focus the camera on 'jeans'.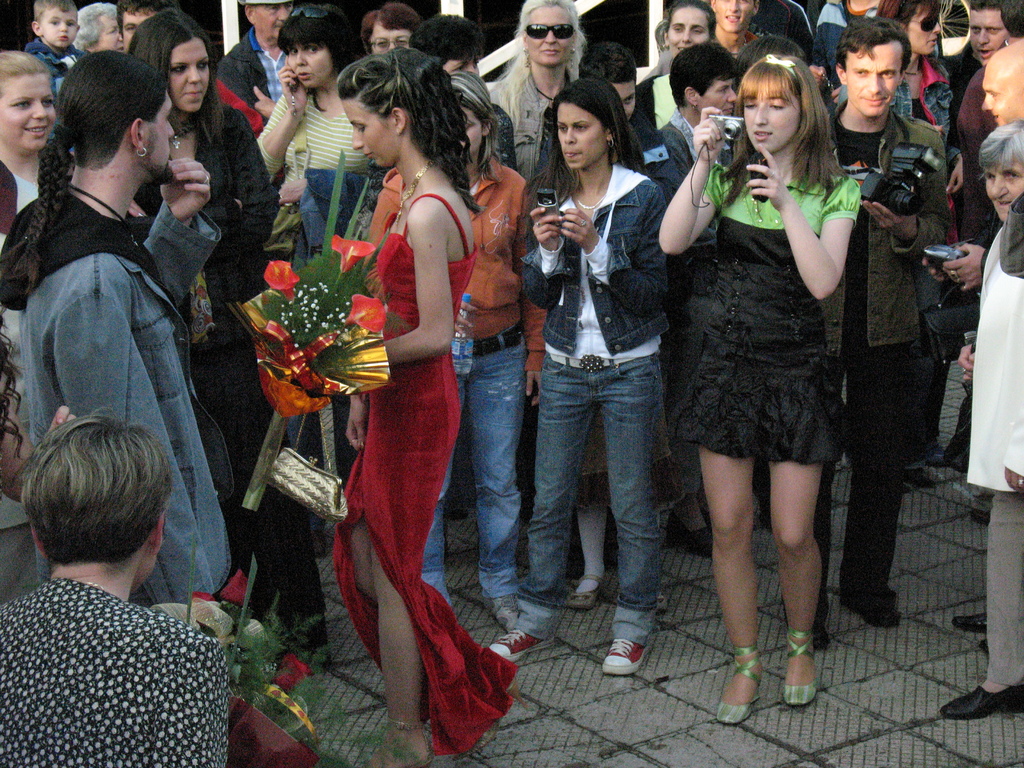
Focus region: pyautogui.locateOnScreen(293, 170, 363, 453).
